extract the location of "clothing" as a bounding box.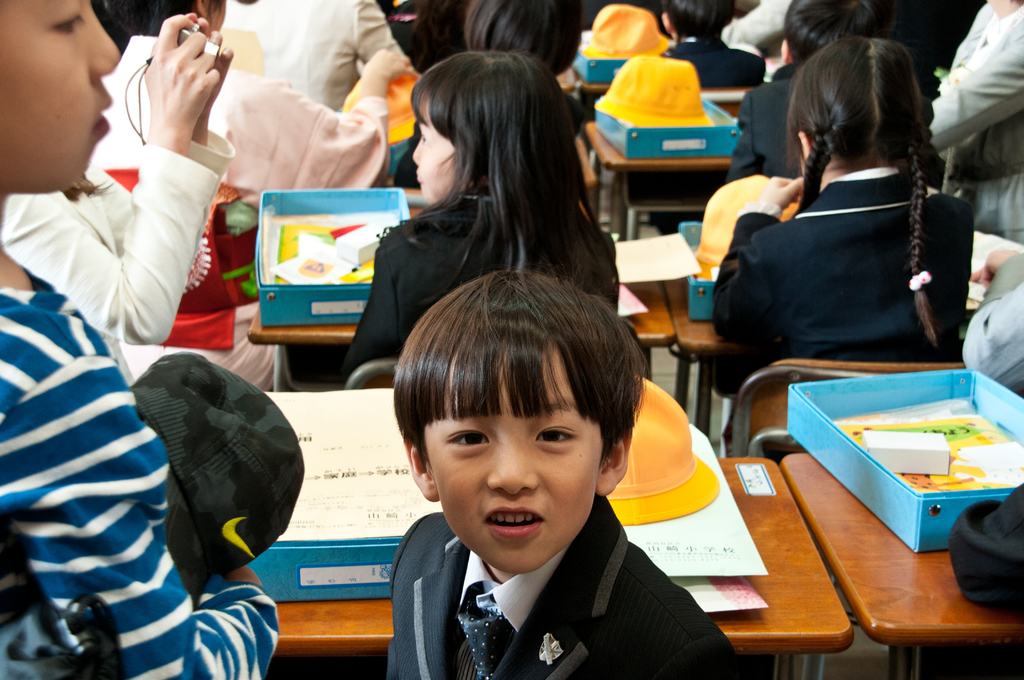
(left=665, top=38, right=761, bottom=93).
